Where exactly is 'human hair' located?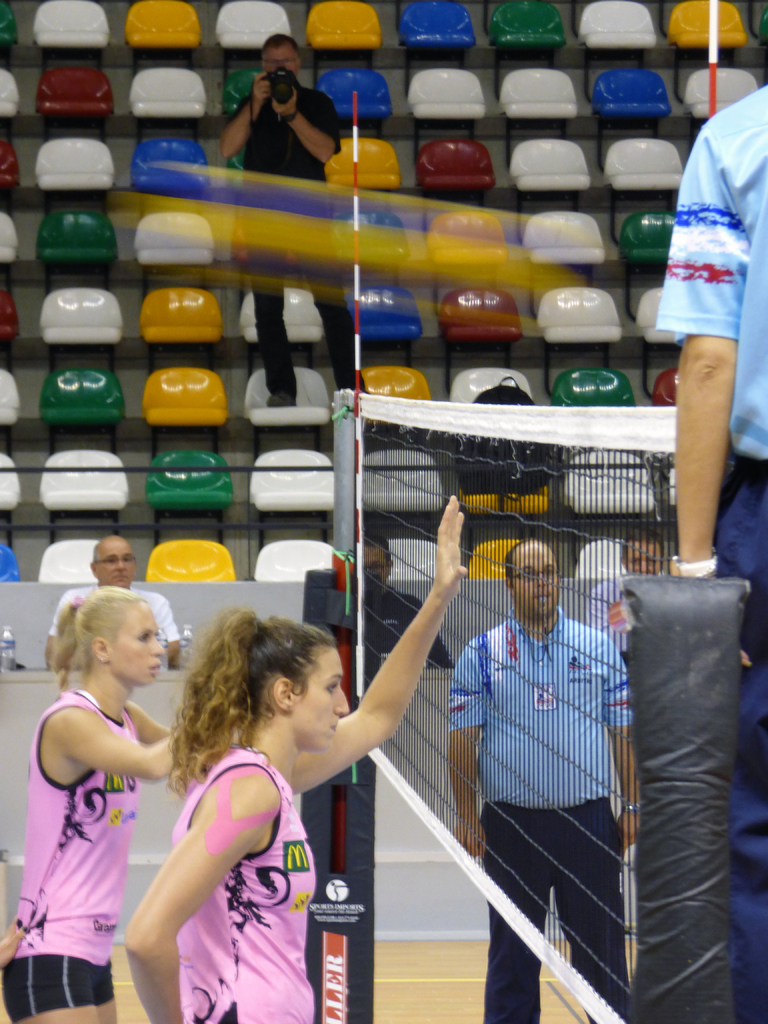
Its bounding box is 46/585/150/697.
